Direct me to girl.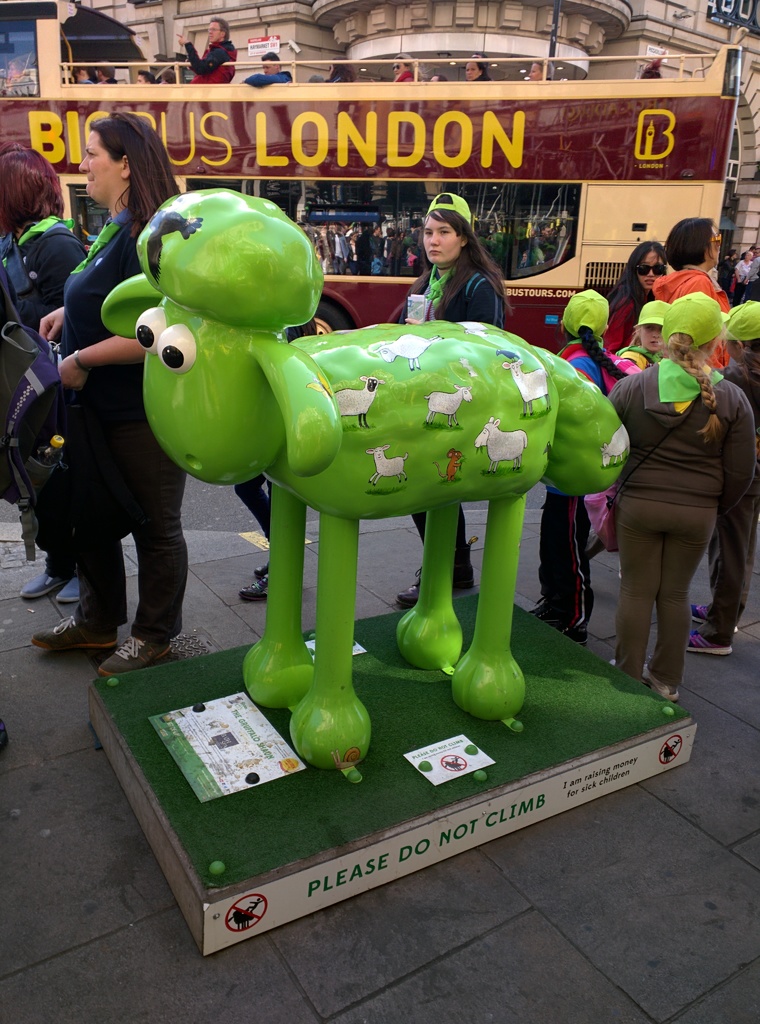
Direction: x1=612, y1=294, x2=757, y2=702.
